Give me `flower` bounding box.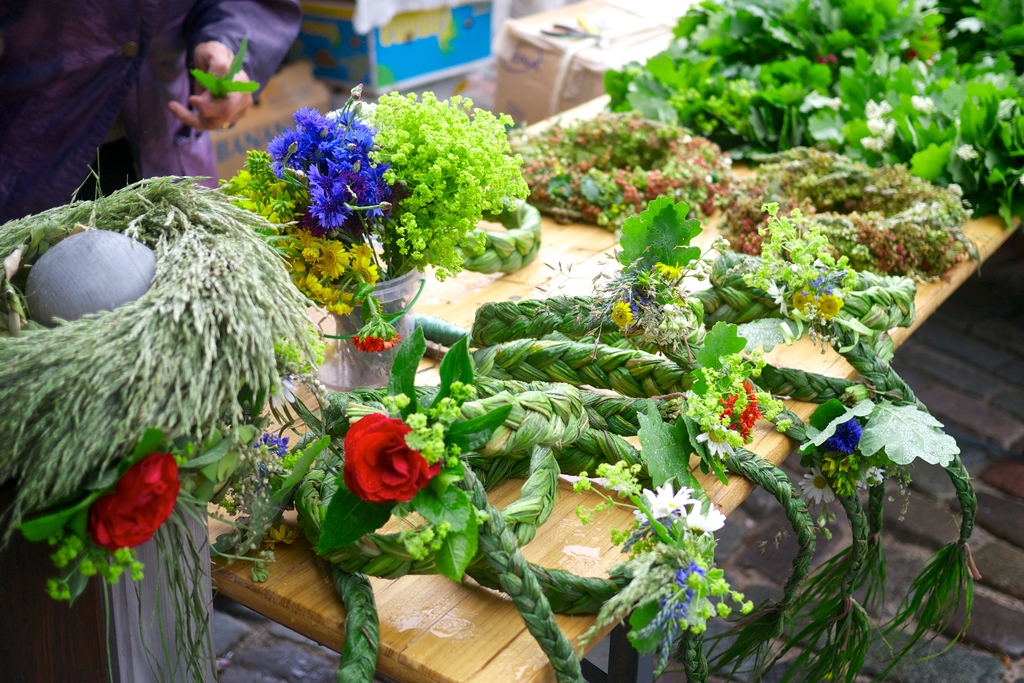
rect(832, 416, 862, 458).
